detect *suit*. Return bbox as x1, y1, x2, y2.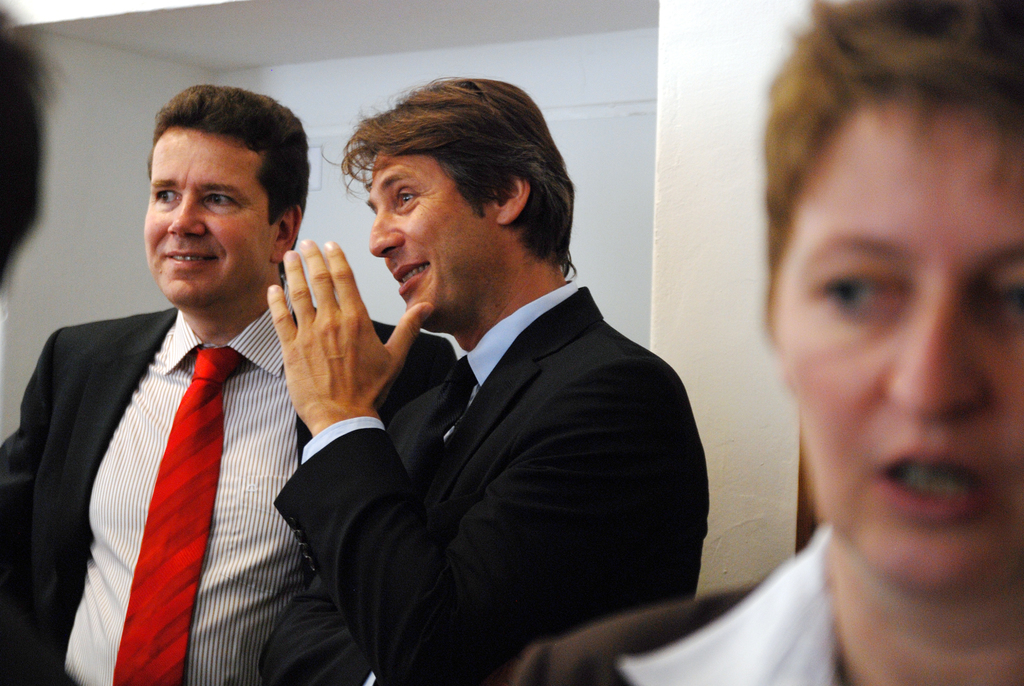
0, 309, 460, 682.
